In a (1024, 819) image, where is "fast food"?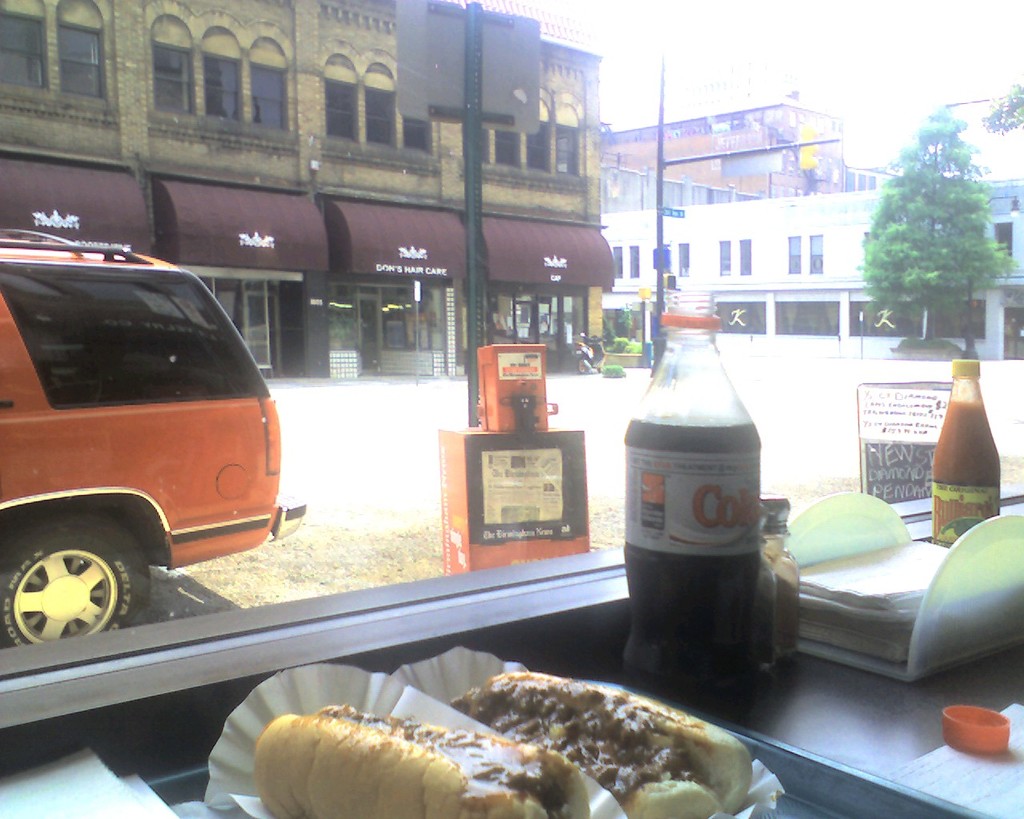
(216, 687, 617, 809).
